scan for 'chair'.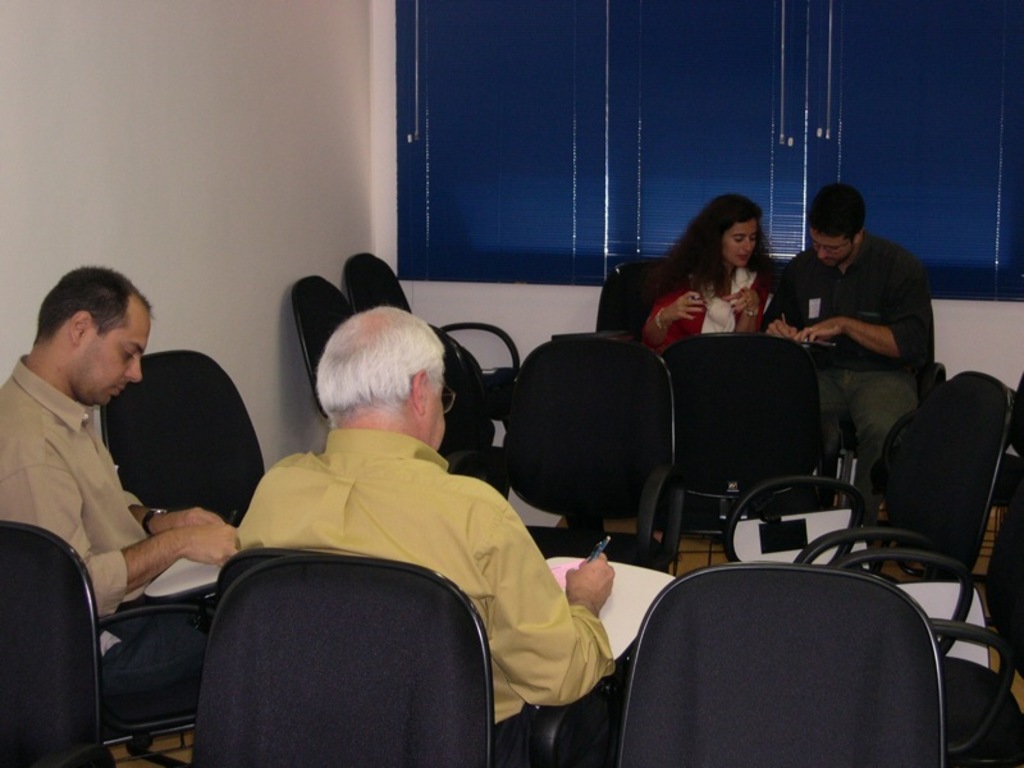
Scan result: detection(105, 352, 270, 527).
